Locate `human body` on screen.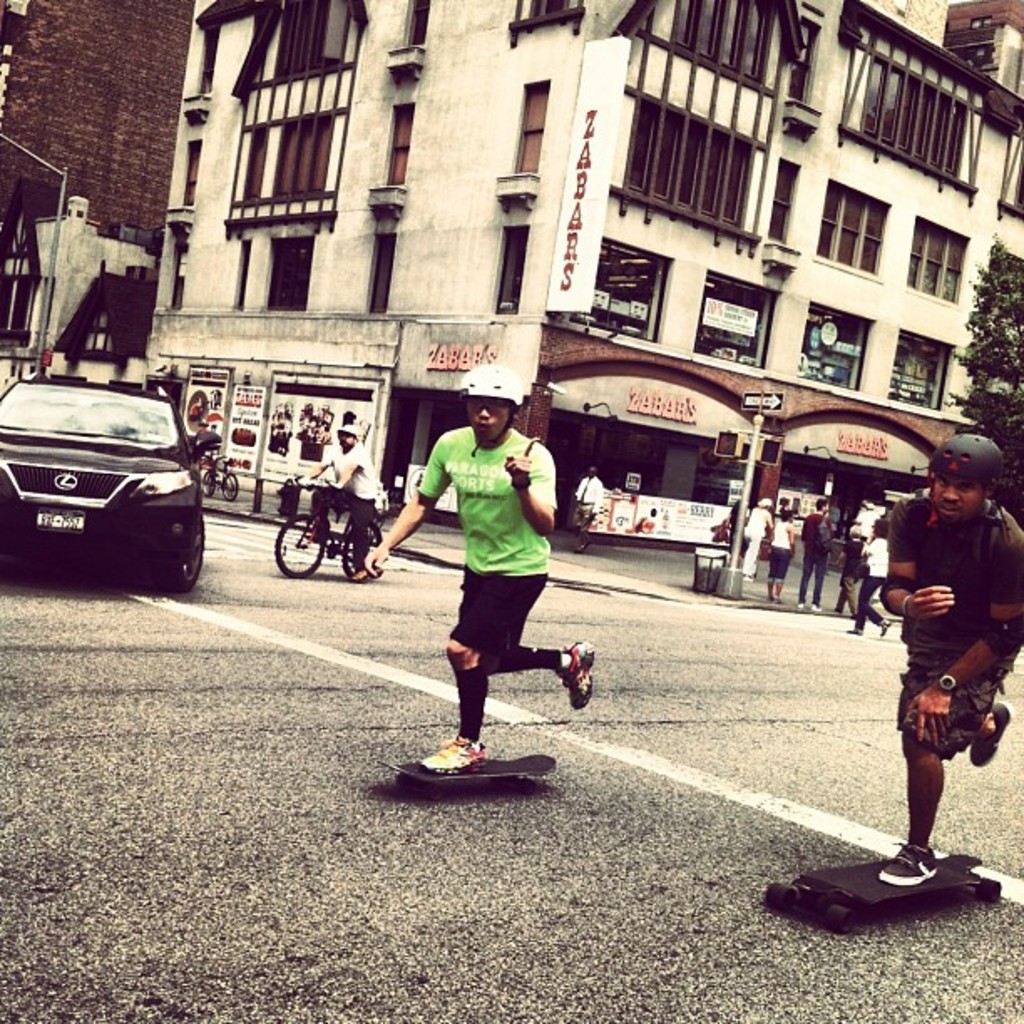
On screen at 574:479:616:547.
